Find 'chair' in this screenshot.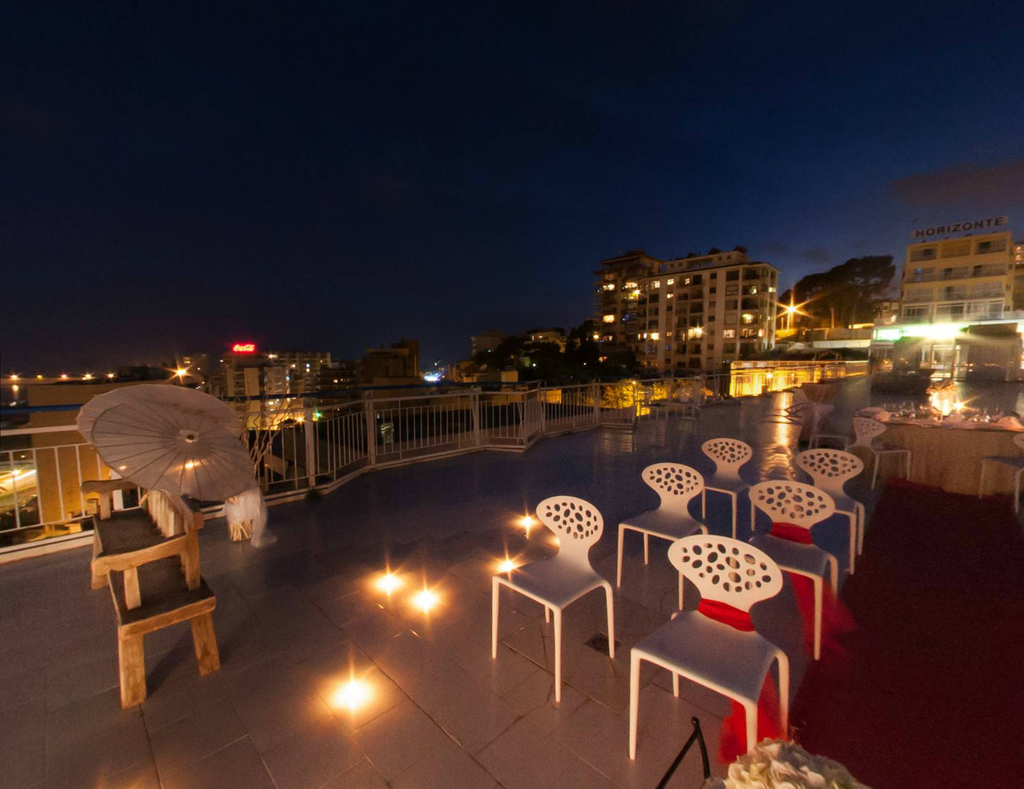
The bounding box for 'chair' is Rect(807, 401, 854, 446).
